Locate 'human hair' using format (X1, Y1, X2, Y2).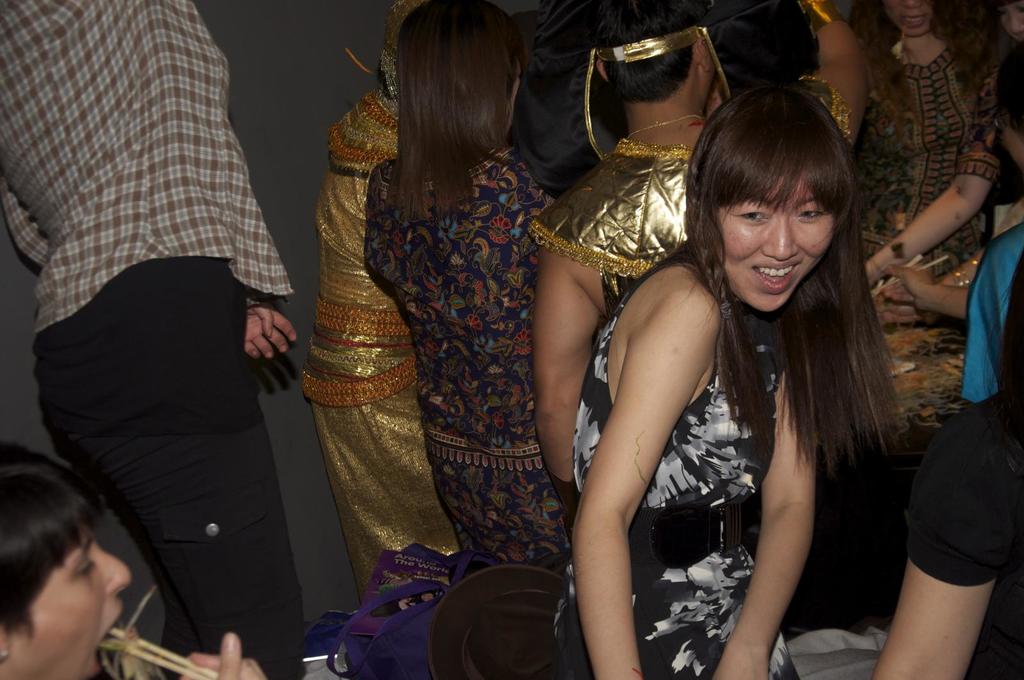
(691, 68, 889, 450).
